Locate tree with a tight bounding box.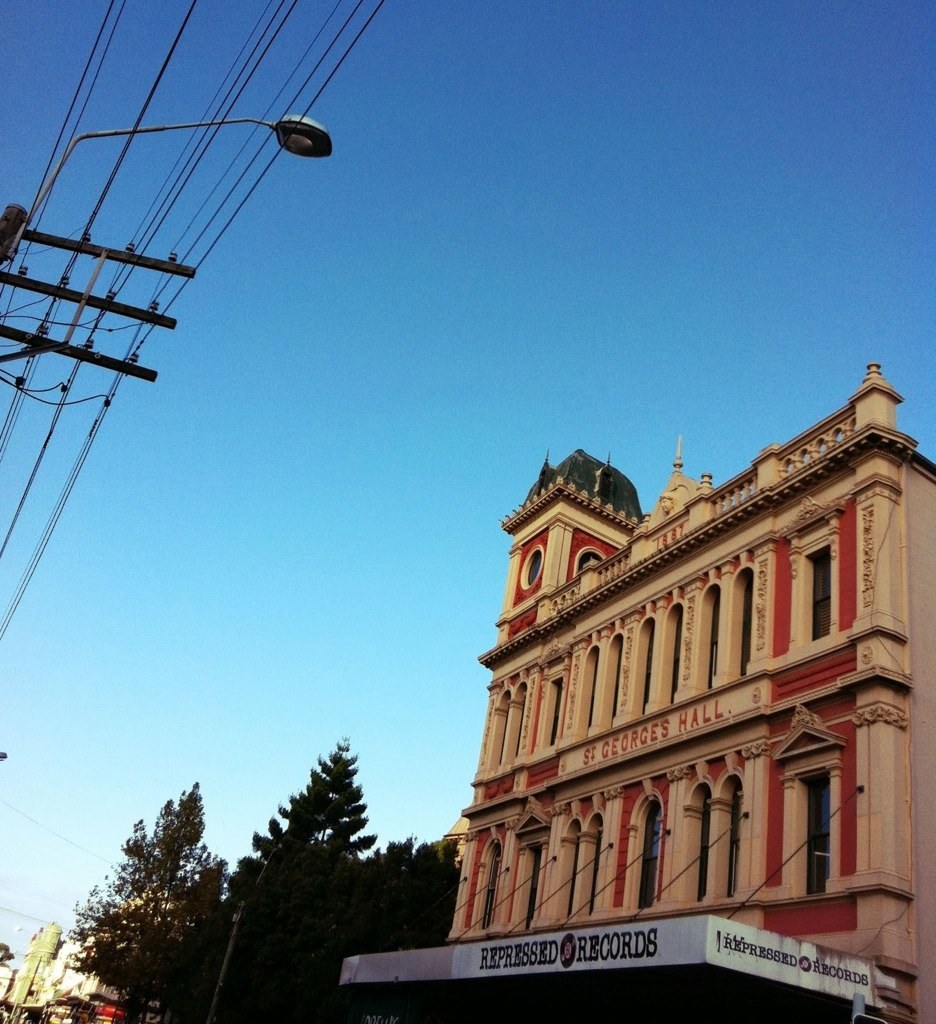
(left=0, top=939, right=13, bottom=965).
